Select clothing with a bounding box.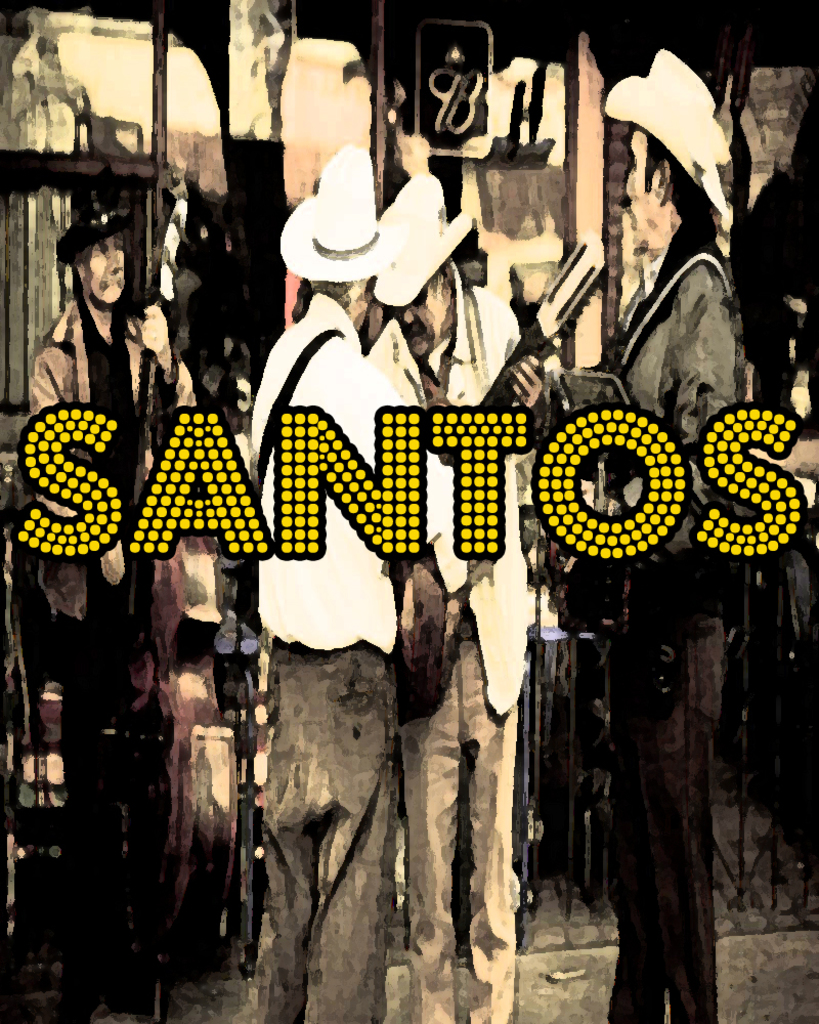
{"left": 369, "top": 263, "right": 534, "bottom": 1018}.
